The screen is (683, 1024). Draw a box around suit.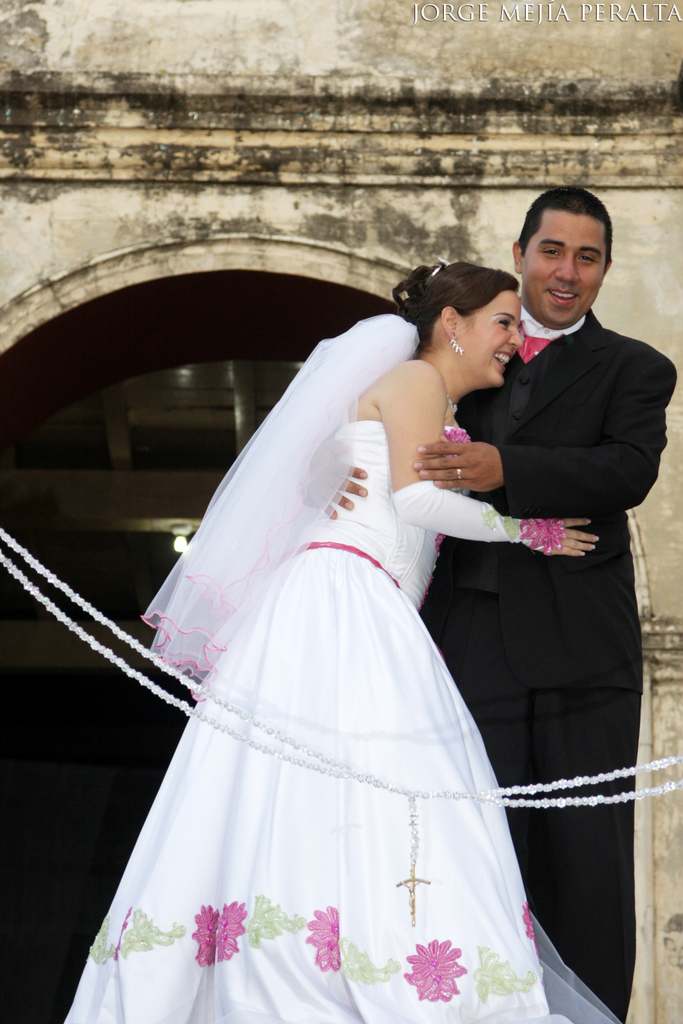
crop(411, 312, 681, 1023).
